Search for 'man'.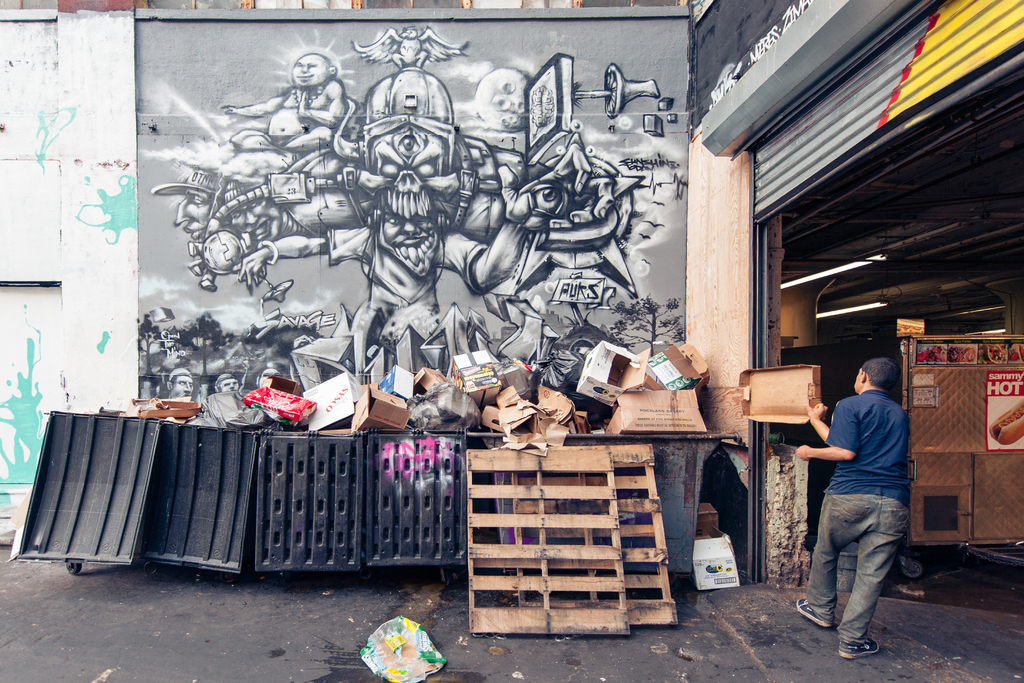
Found at (left=220, top=53, right=349, bottom=152).
